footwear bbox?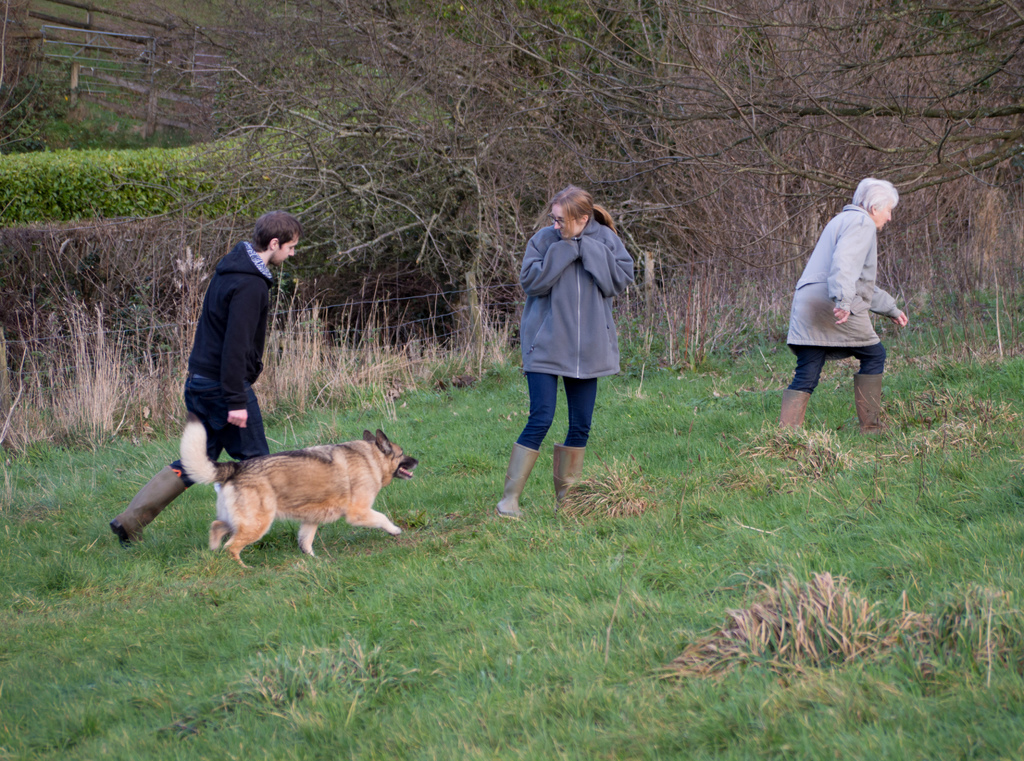
{"x1": 492, "y1": 439, "x2": 538, "y2": 517}
